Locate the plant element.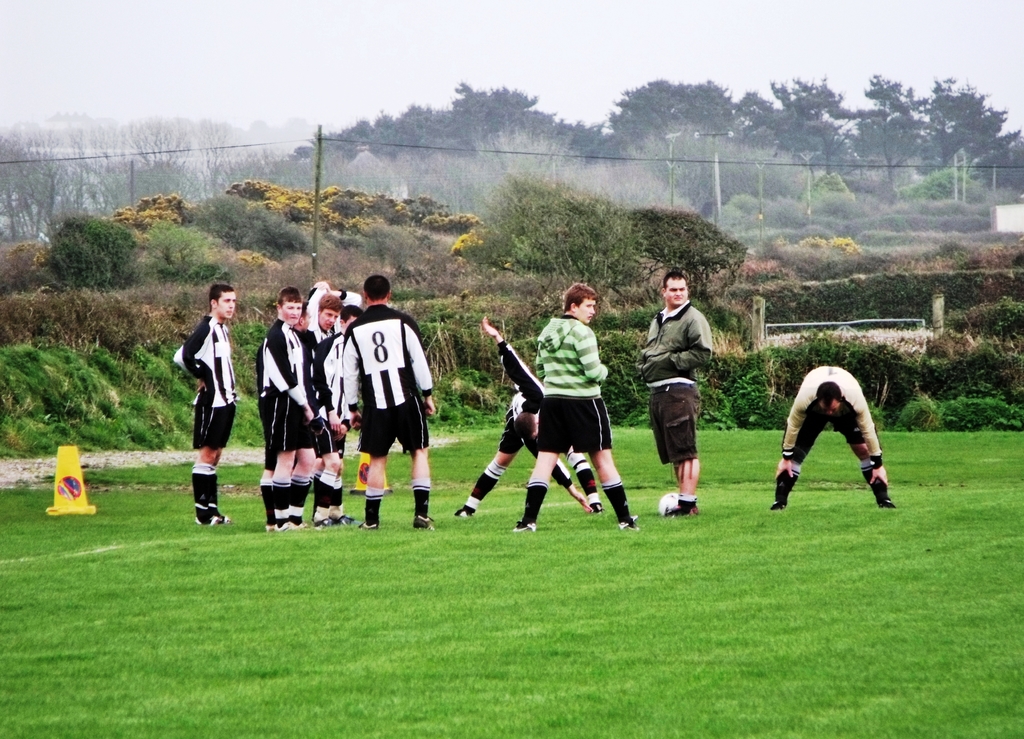
Element bbox: <box>712,192,758,225</box>.
